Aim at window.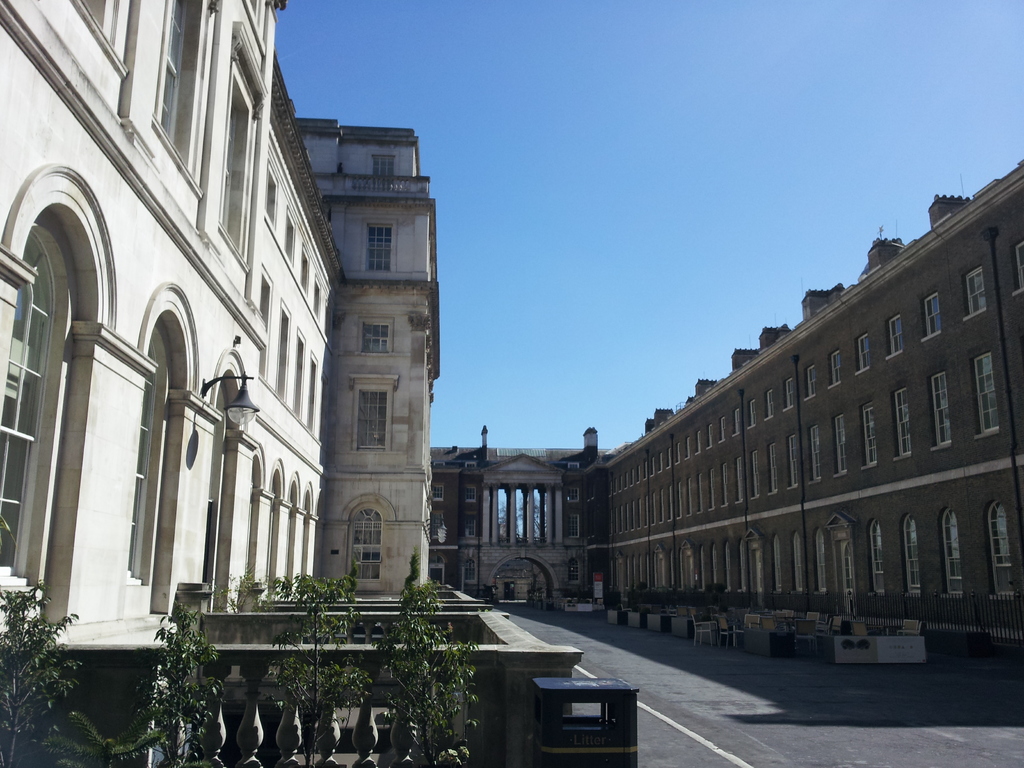
Aimed at {"x1": 778, "y1": 367, "x2": 797, "y2": 409}.
